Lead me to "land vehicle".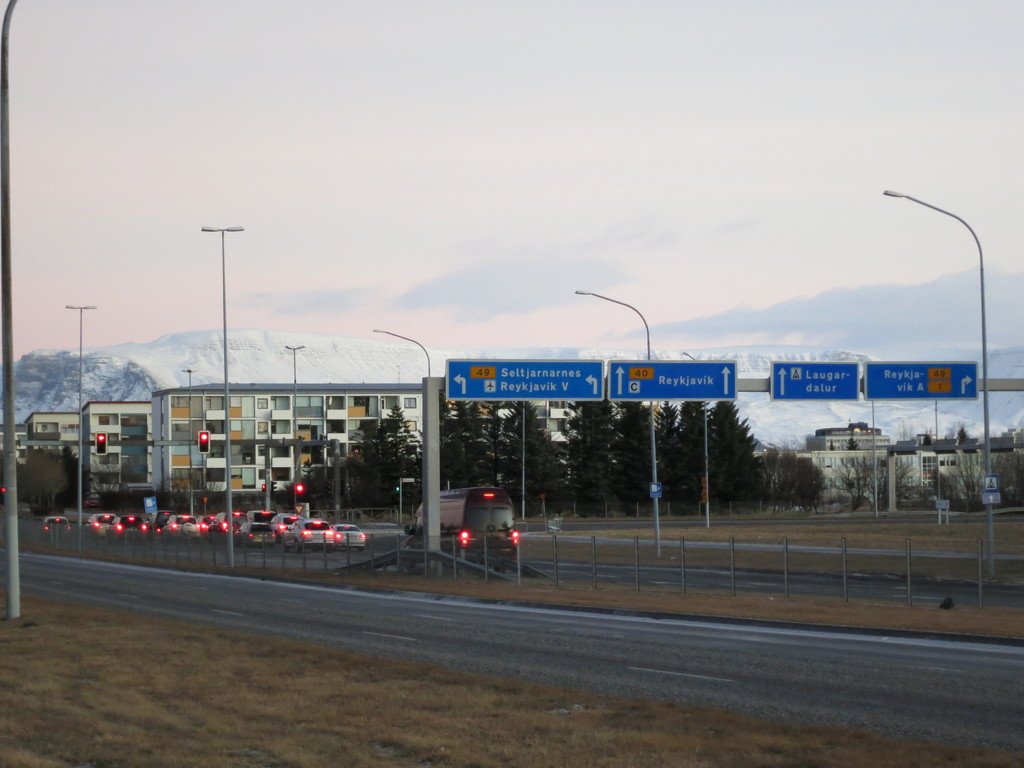
Lead to left=402, top=487, right=517, bottom=577.
